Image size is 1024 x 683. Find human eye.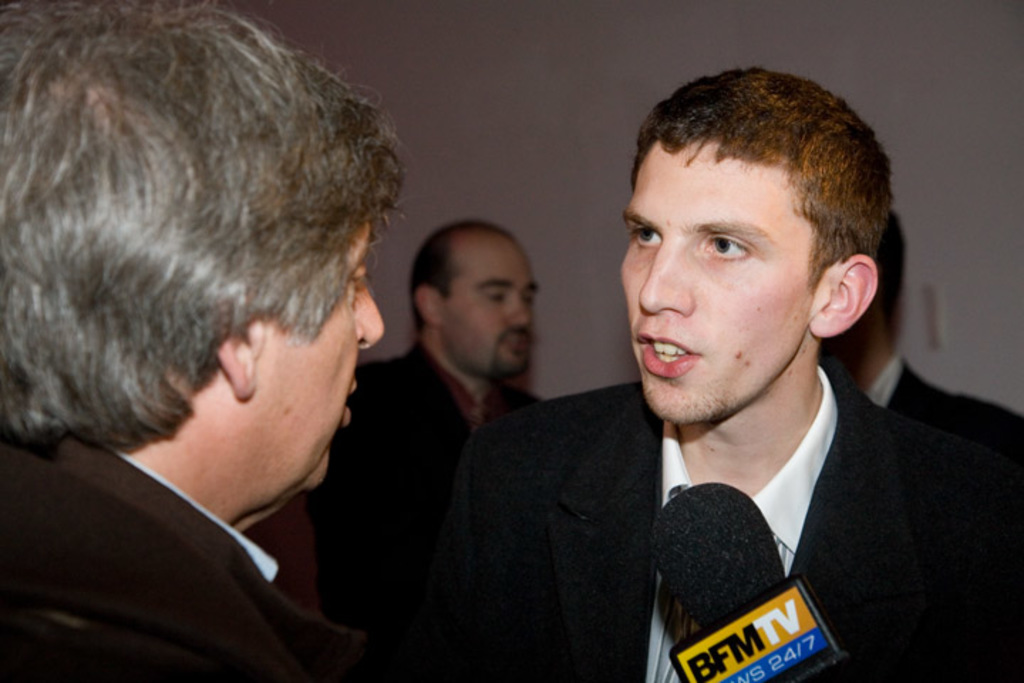
(x1=701, y1=233, x2=755, y2=269).
